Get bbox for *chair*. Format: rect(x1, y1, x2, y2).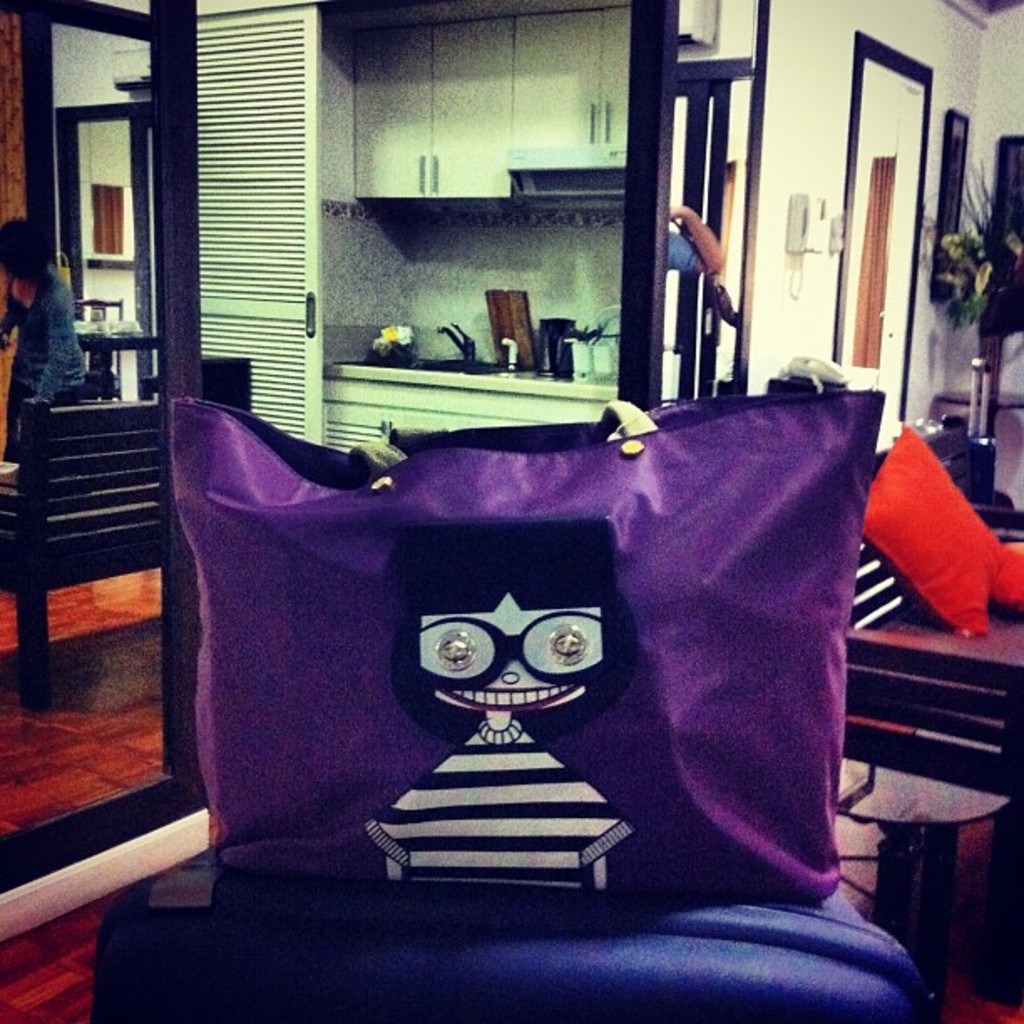
rect(0, 395, 201, 724).
